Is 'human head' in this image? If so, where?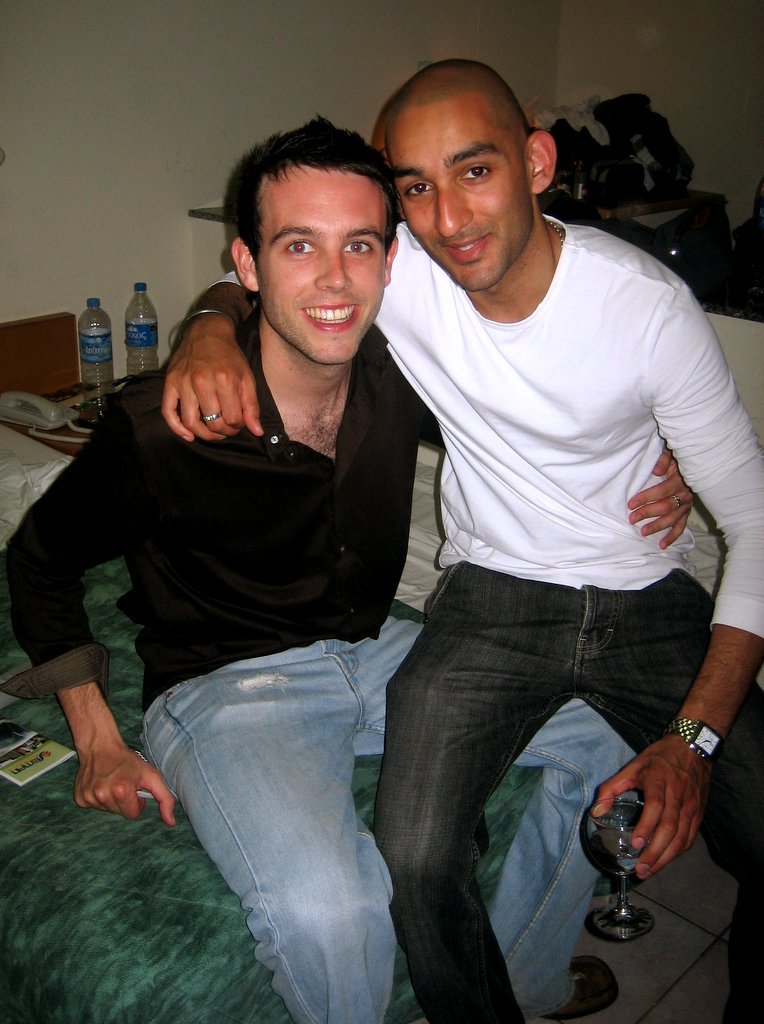
Yes, at x1=206, y1=111, x2=408, y2=325.
